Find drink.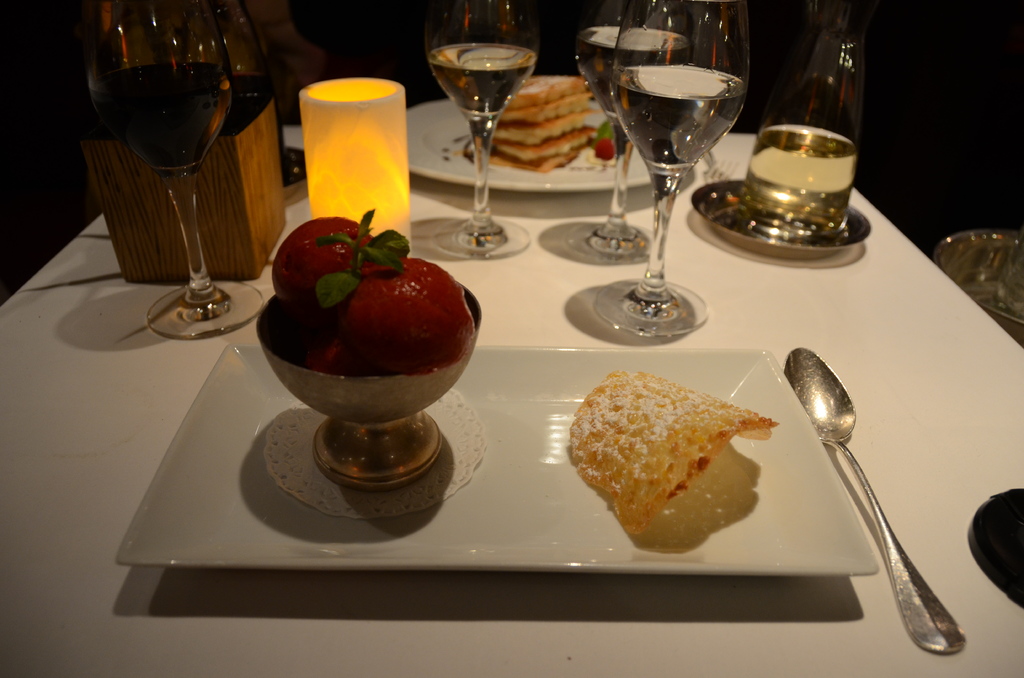
region(735, 125, 866, 239).
